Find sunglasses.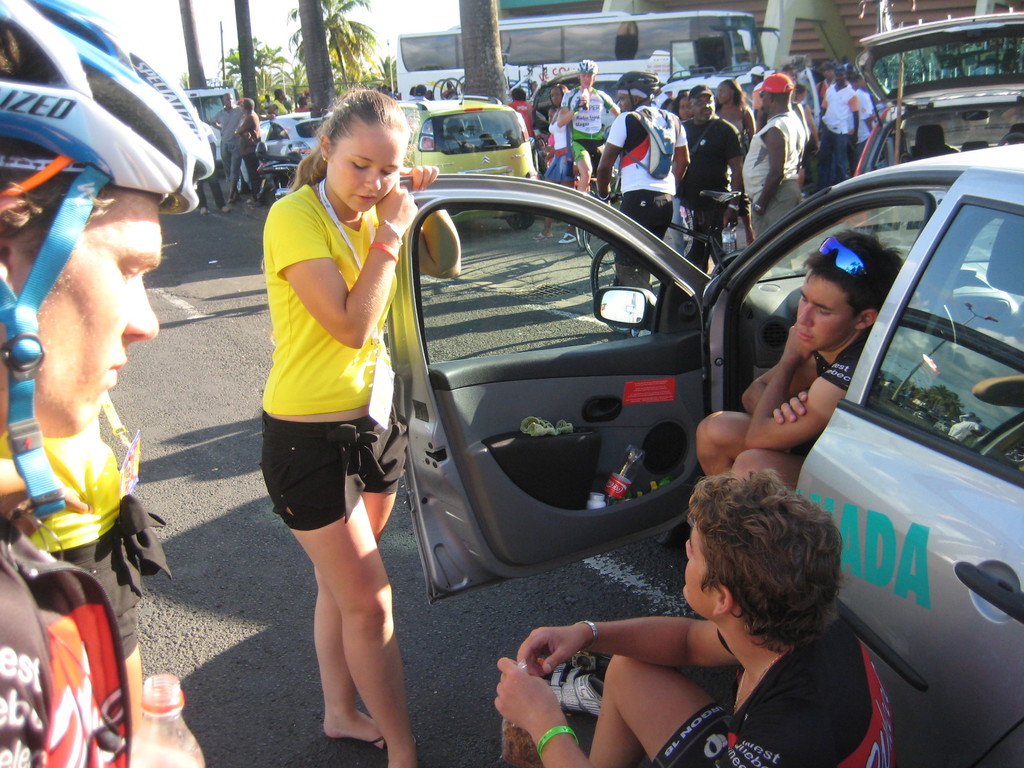
{"x1": 817, "y1": 237, "x2": 870, "y2": 280}.
